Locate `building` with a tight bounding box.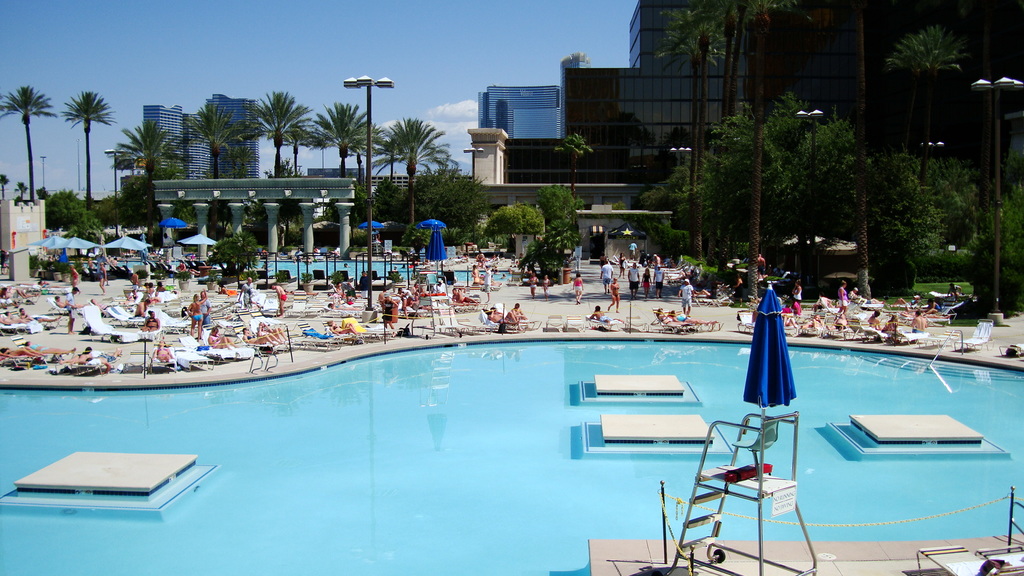
502/0/1023/183.
